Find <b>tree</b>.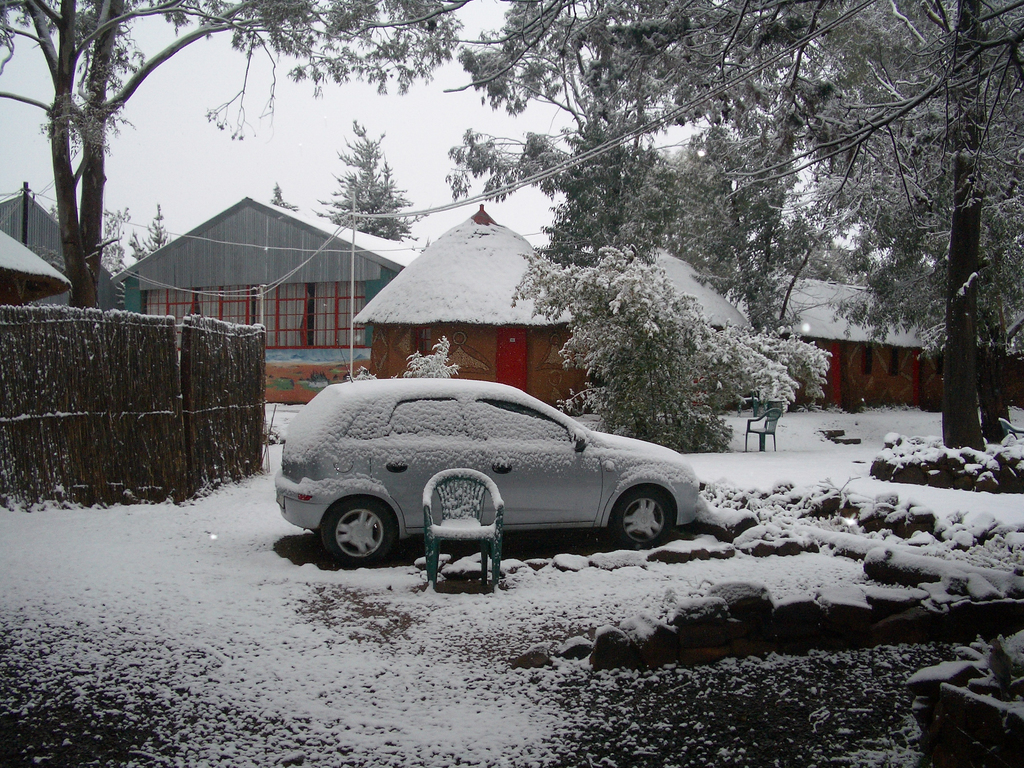
<region>492, 227, 825, 471</region>.
